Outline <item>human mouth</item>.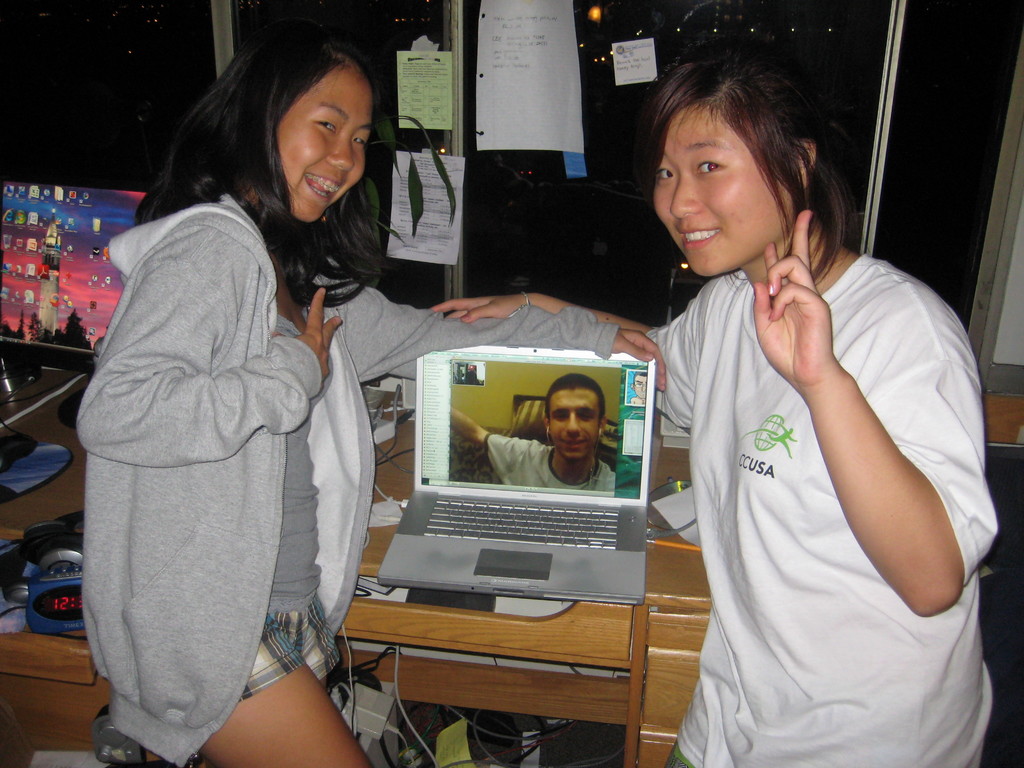
Outline: 557, 438, 585, 451.
